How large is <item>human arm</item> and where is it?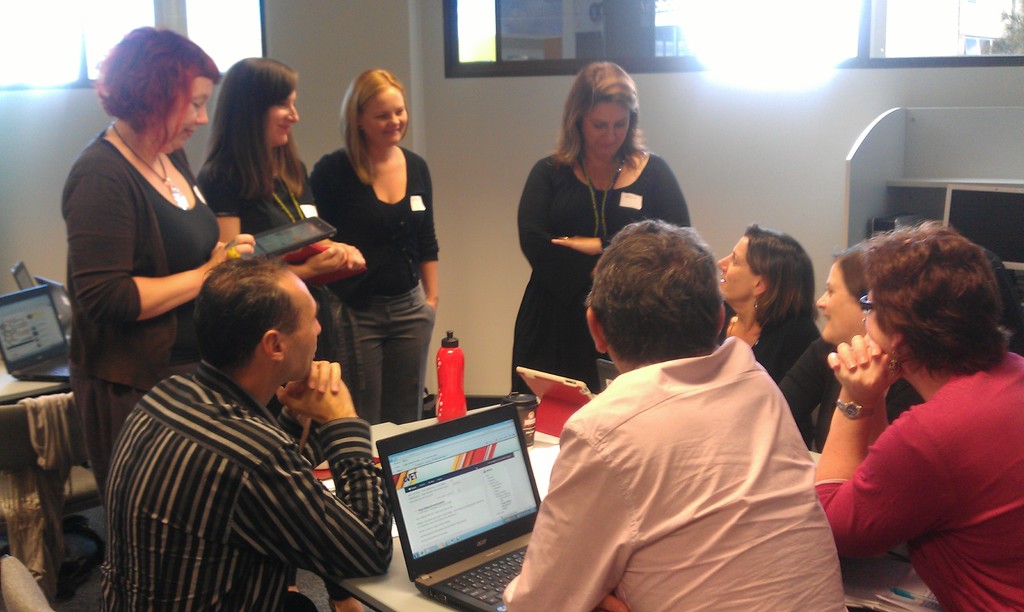
Bounding box: (left=195, top=156, right=345, bottom=287).
